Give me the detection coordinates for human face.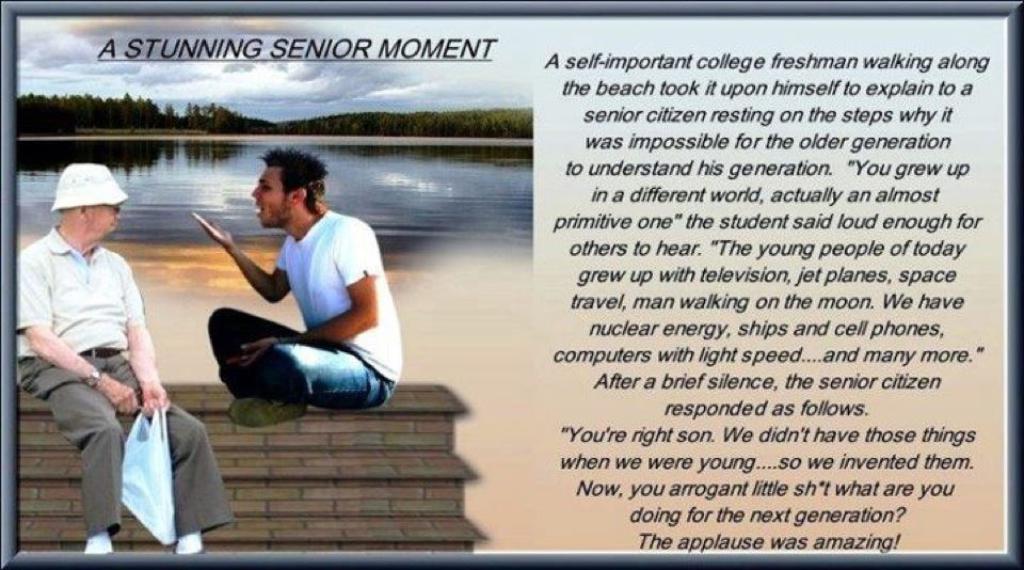
[86, 197, 127, 238].
